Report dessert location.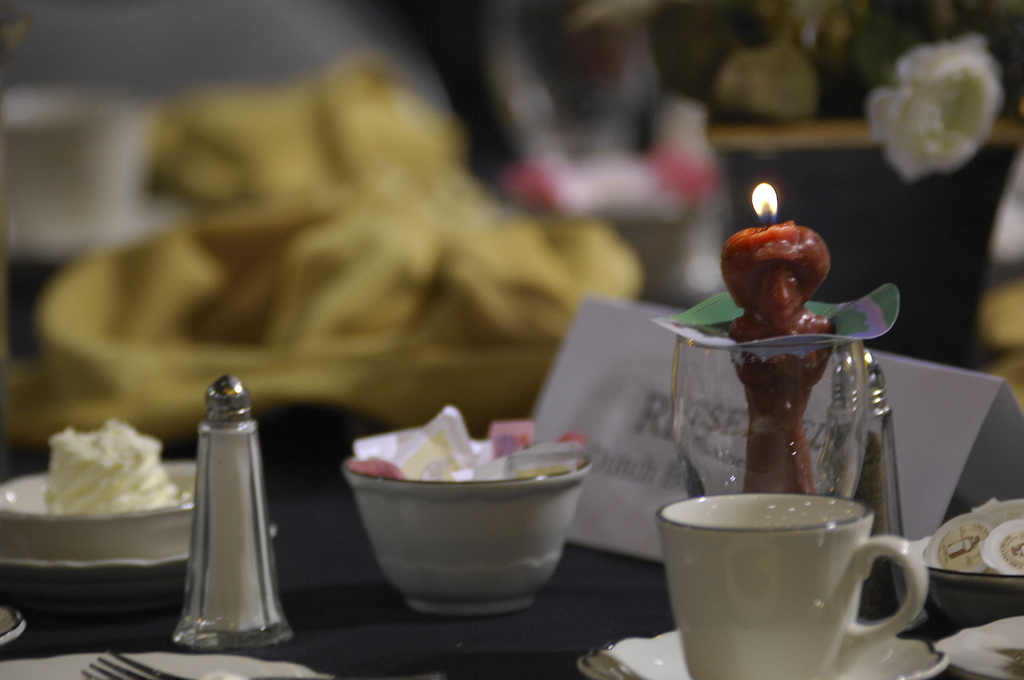
Report: 28,421,182,553.
